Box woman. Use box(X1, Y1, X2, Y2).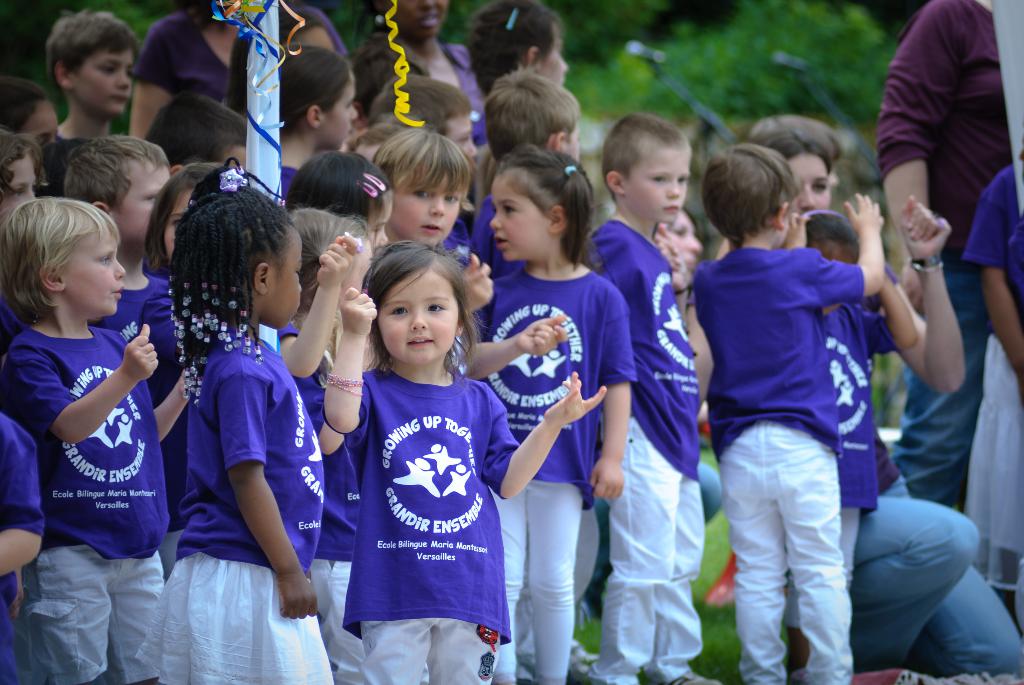
box(698, 116, 1023, 681).
